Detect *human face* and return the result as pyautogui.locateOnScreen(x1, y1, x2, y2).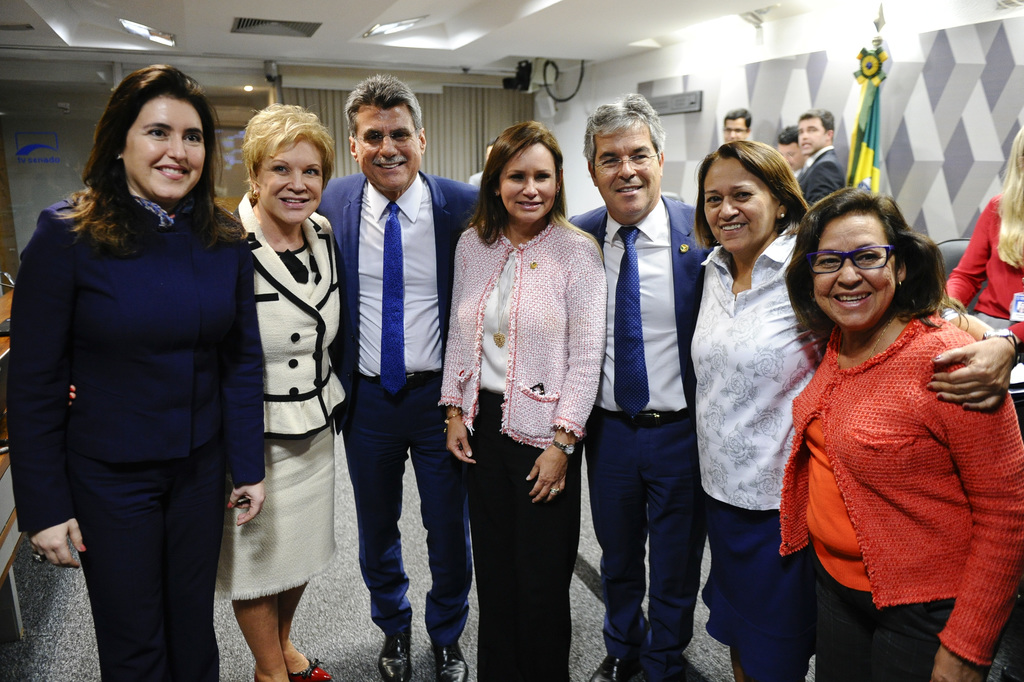
pyautogui.locateOnScreen(704, 160, 774, 249).
